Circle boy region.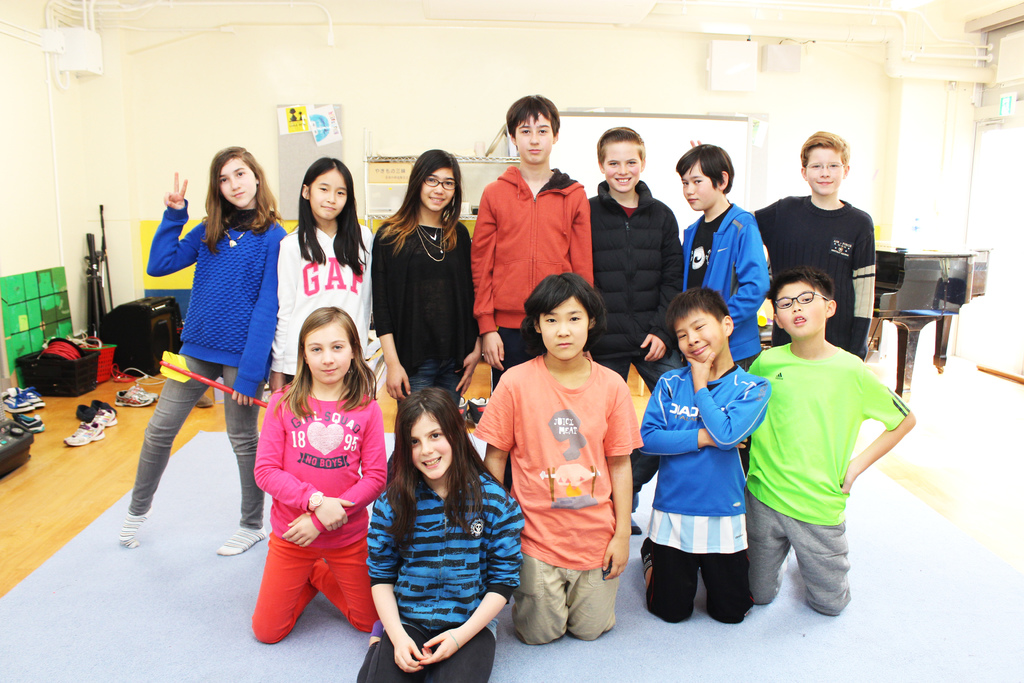
Region: <bbox>689, 128, 872, 357</bbox>.
